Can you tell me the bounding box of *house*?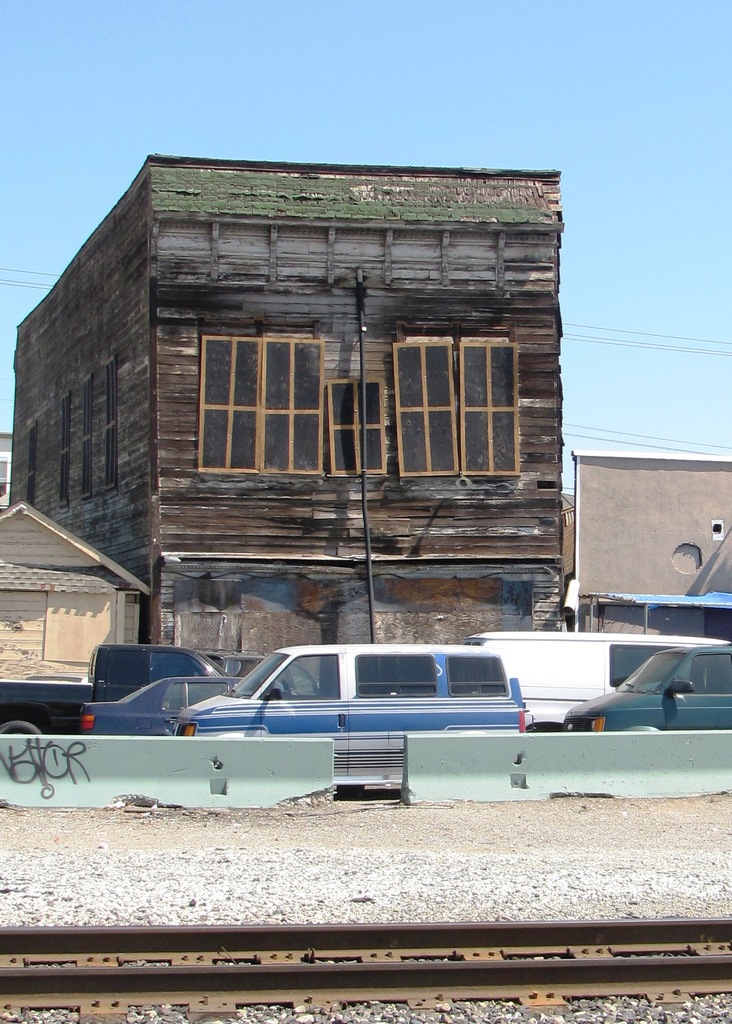
[565, 450, 731, 632].
